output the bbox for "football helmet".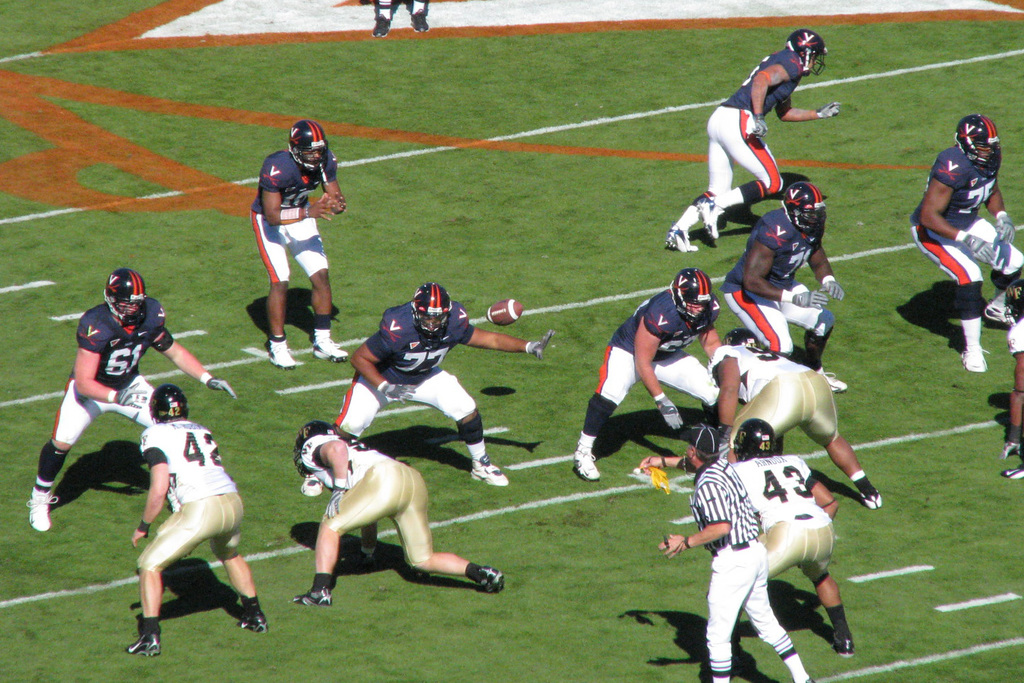
rect(735, 413, 781, 462).
